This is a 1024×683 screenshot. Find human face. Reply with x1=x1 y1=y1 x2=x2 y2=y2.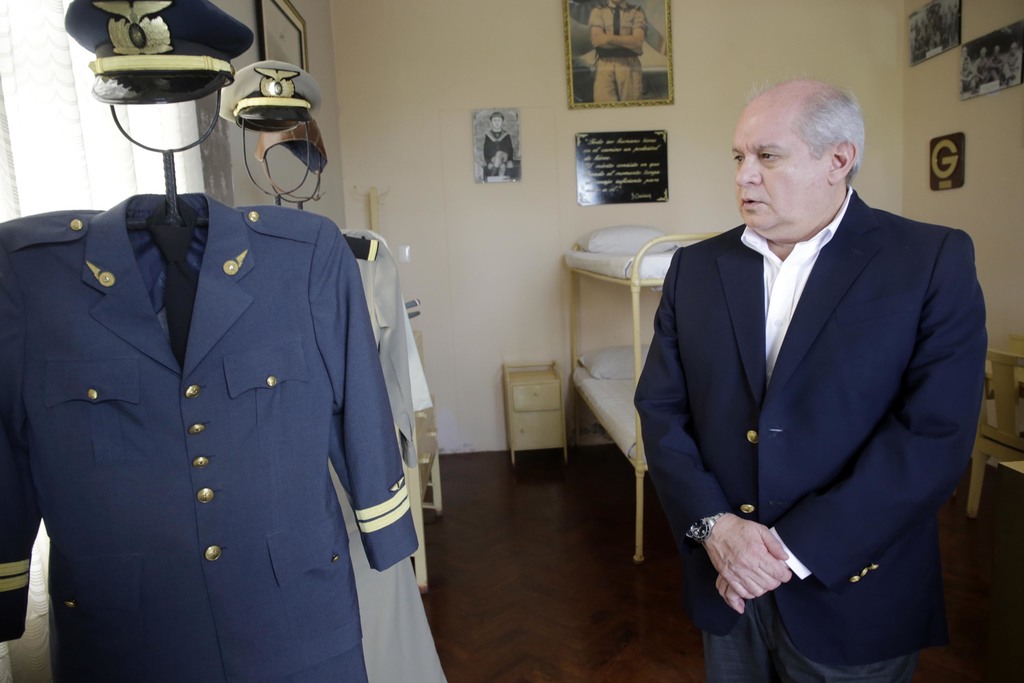
x1=737 y1=92 x2=835 y2=227.
